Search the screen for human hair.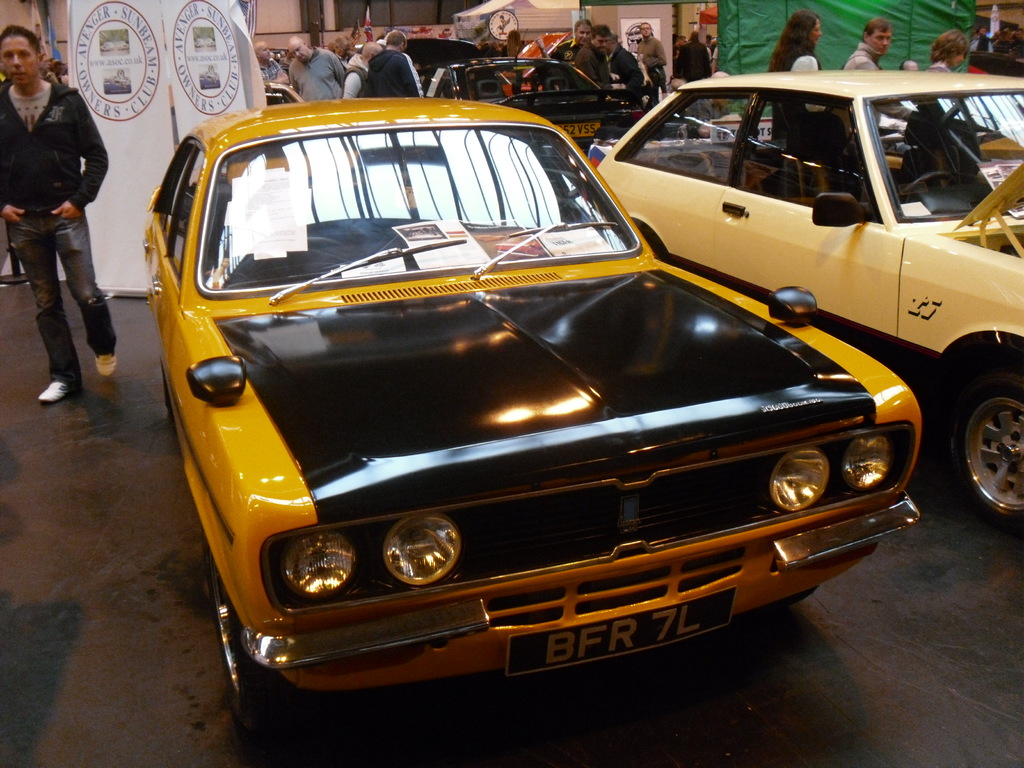
Found at box=[592, 24, 611, 39].
